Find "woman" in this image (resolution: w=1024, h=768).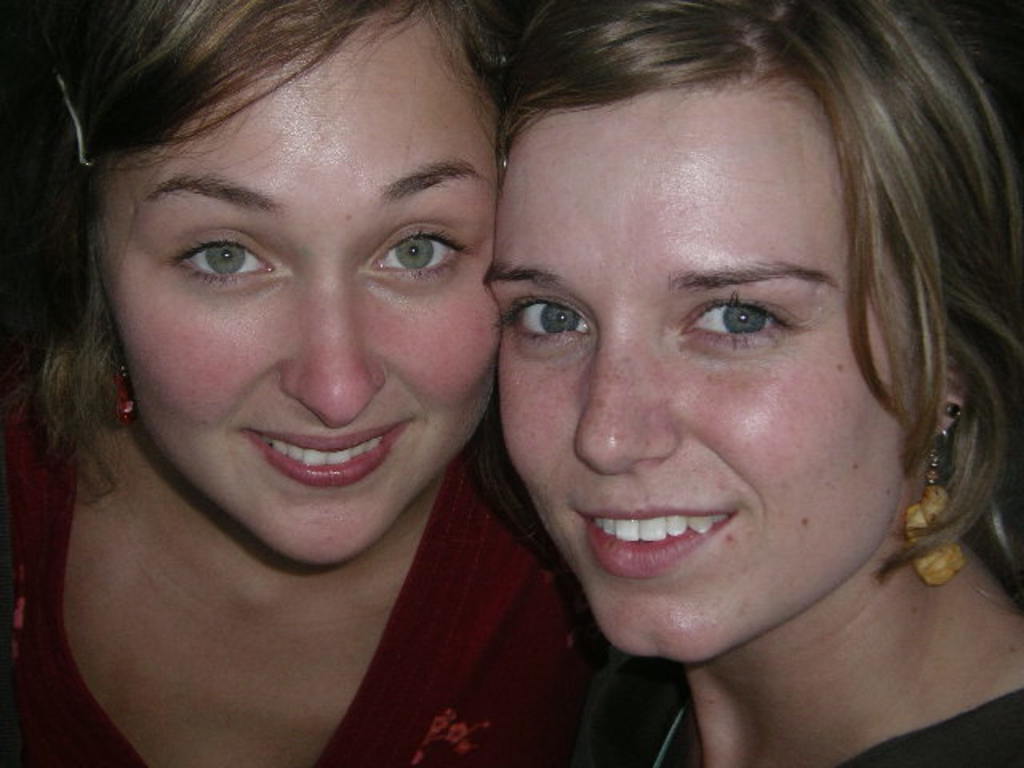
detection(472, 0, 1022, 766).
